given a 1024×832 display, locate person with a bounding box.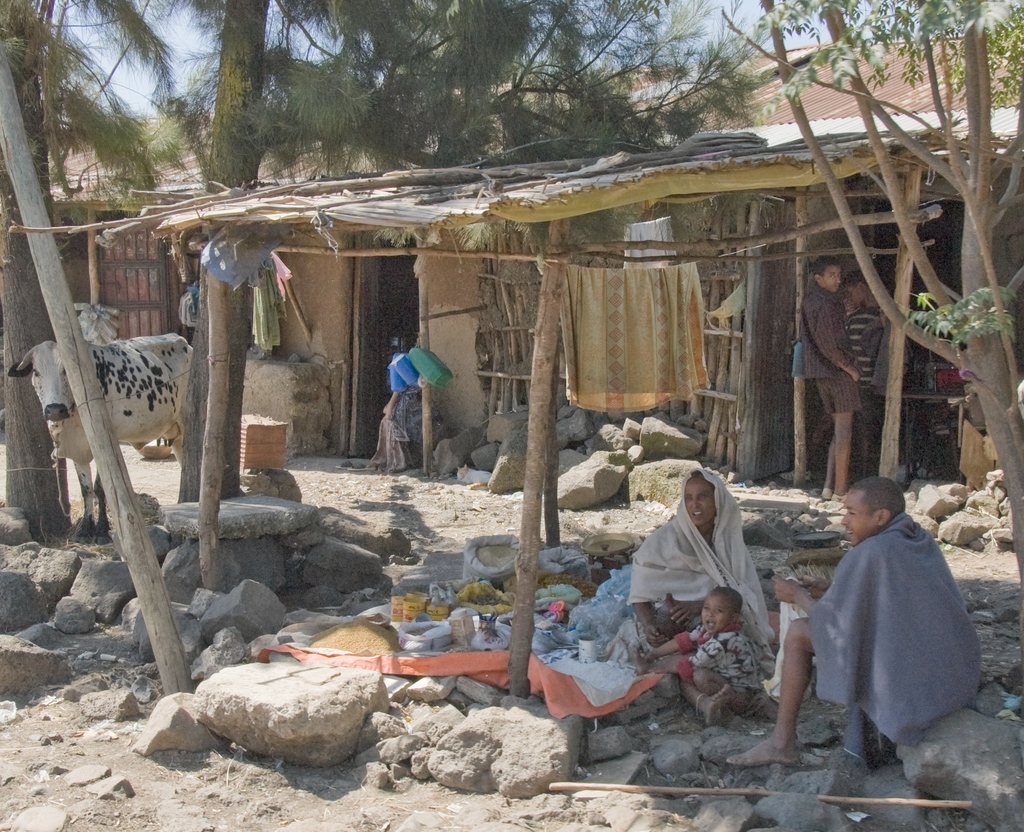
Located: box=[628, 466, 776, 726].
